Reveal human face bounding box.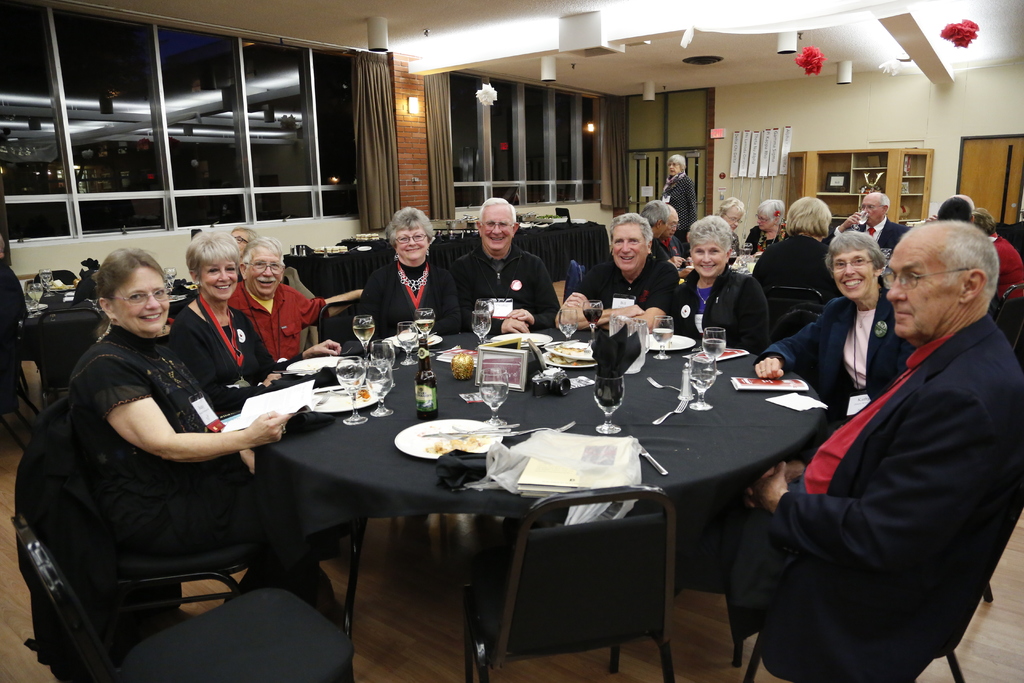
Revealed: box(887, 238, 962, 344).
